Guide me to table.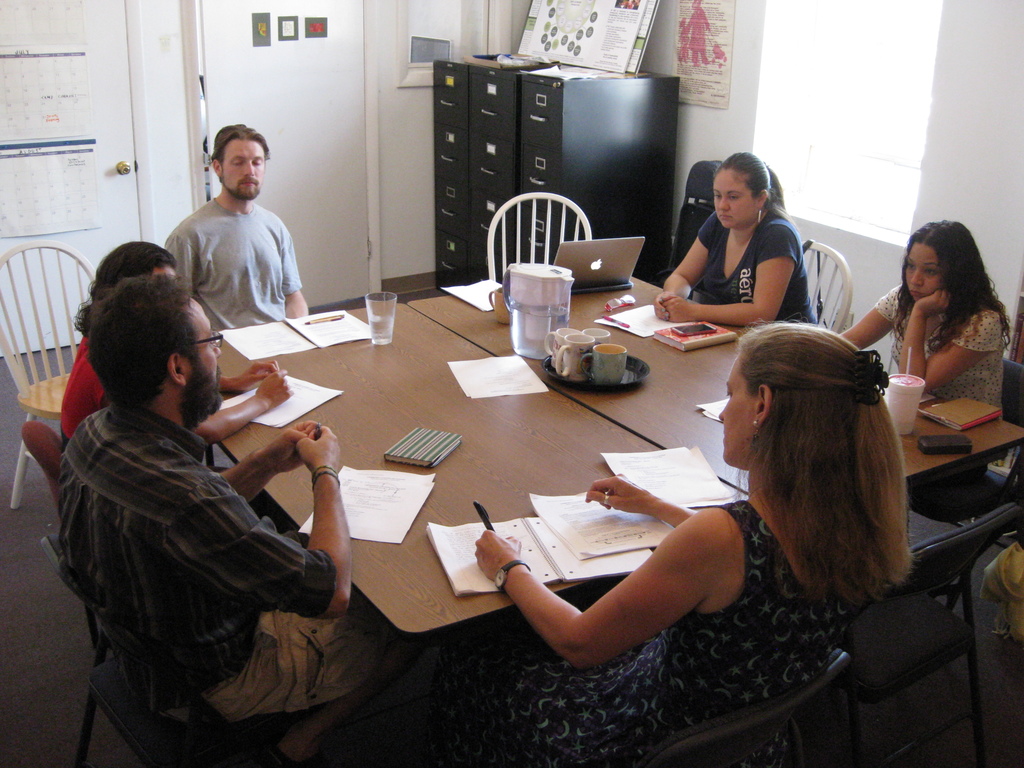
Guidance: box=[165, 286, 796, 752].
